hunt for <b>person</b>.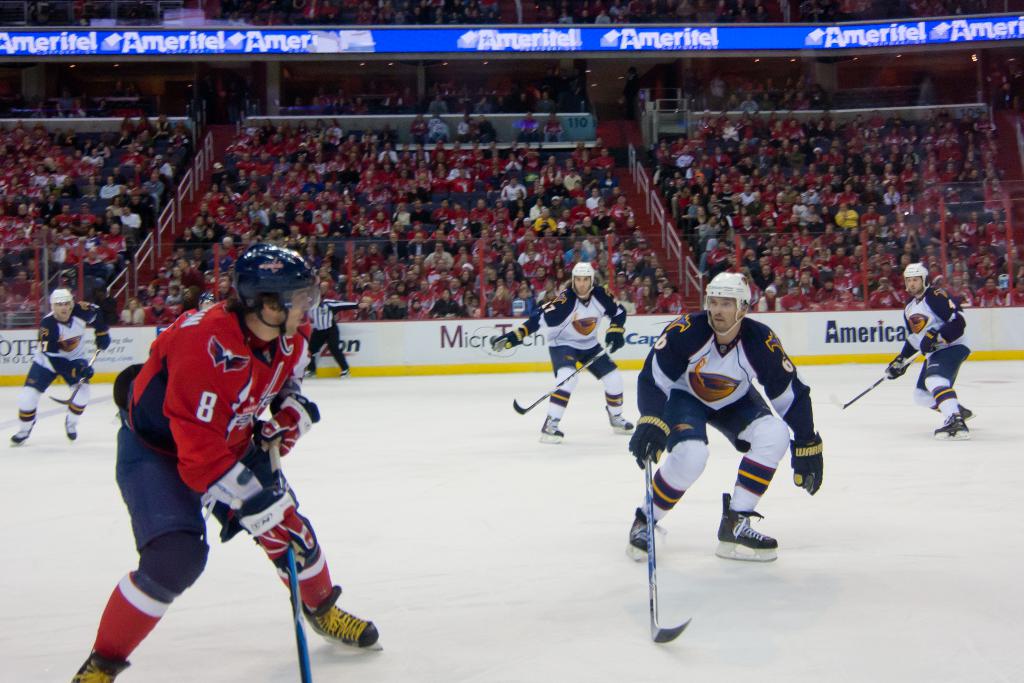
Hunted down at (left=485, top=260, right=641, bottom=443).
